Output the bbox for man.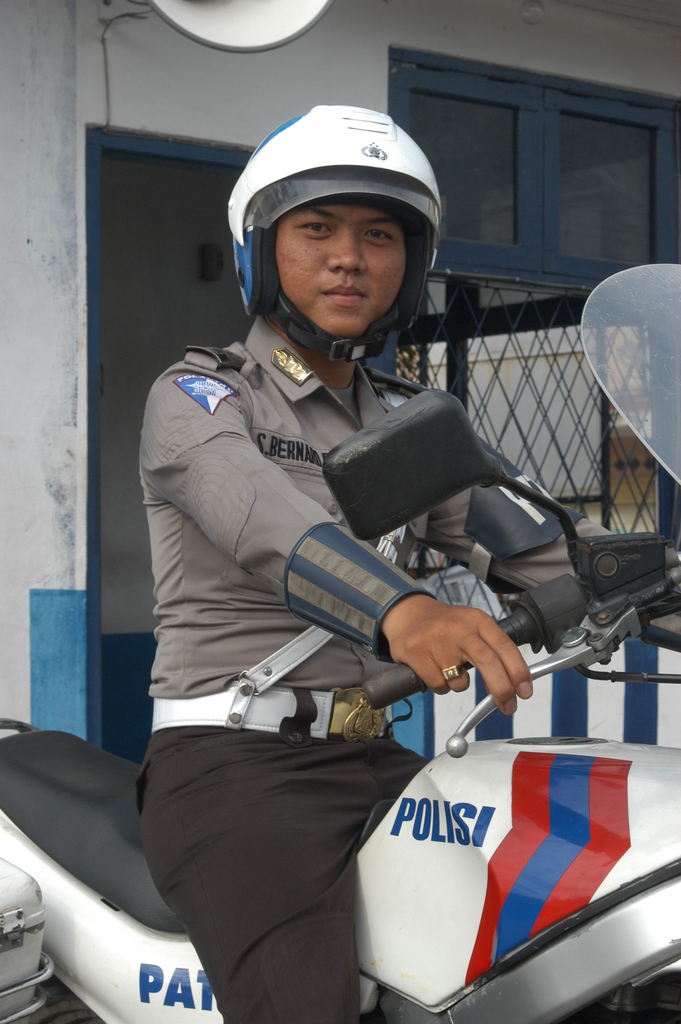
<box>127,96,624,1023</box>.
